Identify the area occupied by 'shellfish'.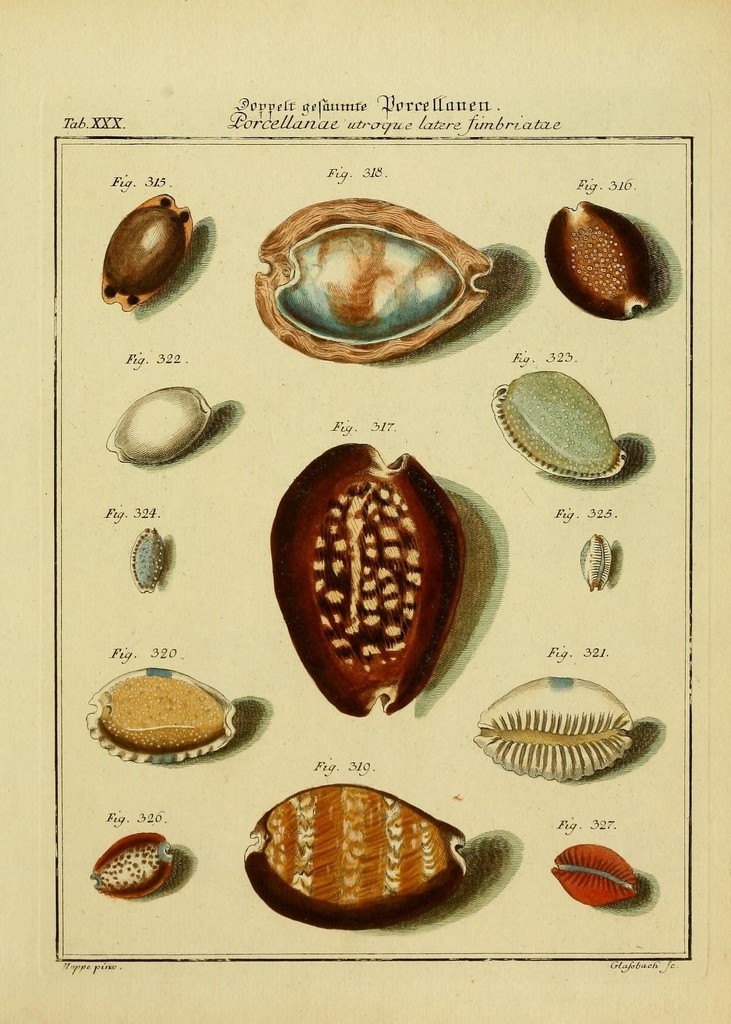
Area: detection(269, 438, 514, 717).
